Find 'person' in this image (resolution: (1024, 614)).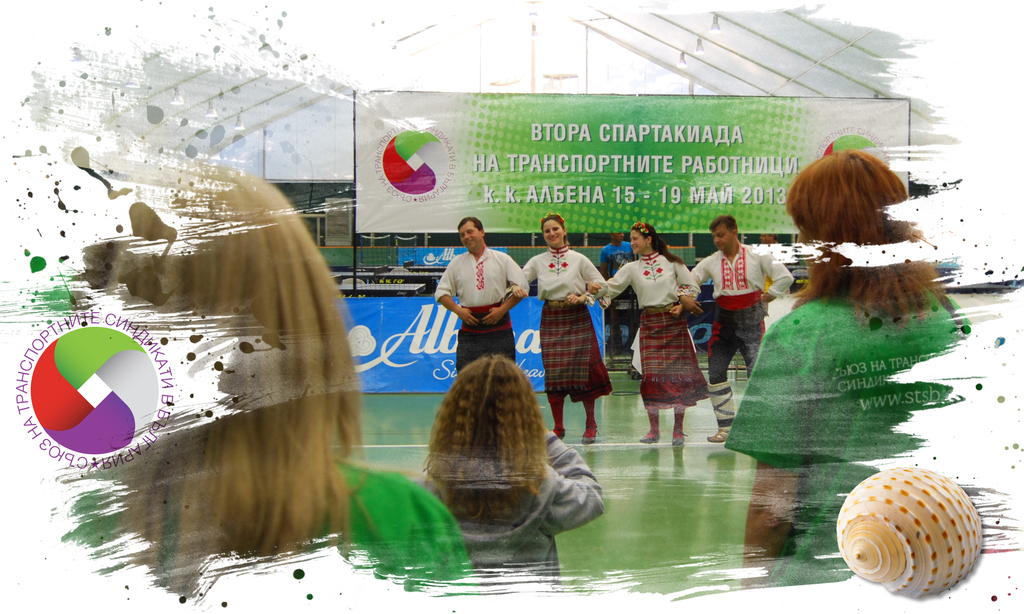
box=[596, 232, 644, 354].
